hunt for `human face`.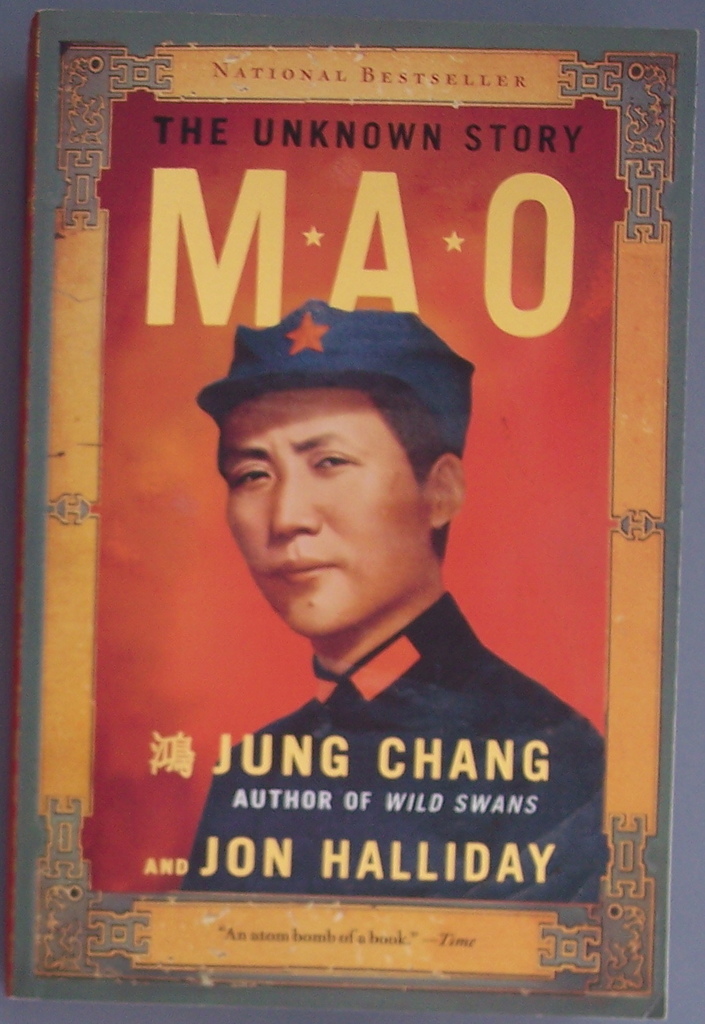
Hunted down at crop(223, 375, 434, 632).
